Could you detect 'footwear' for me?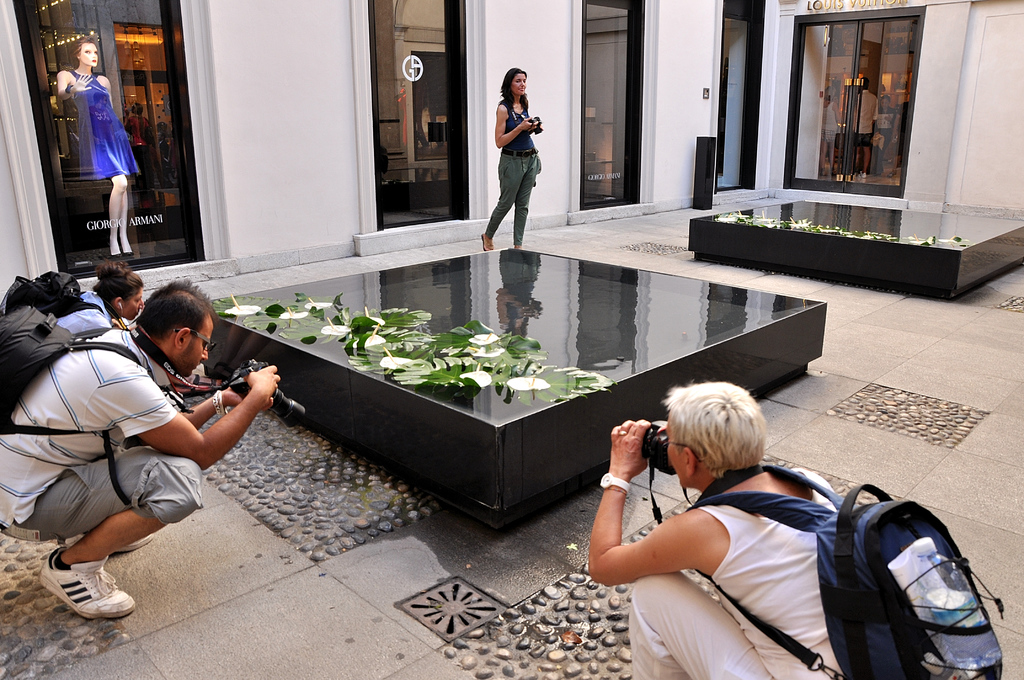
Detection result: left=42, top=540, right=124, bottom=608.
